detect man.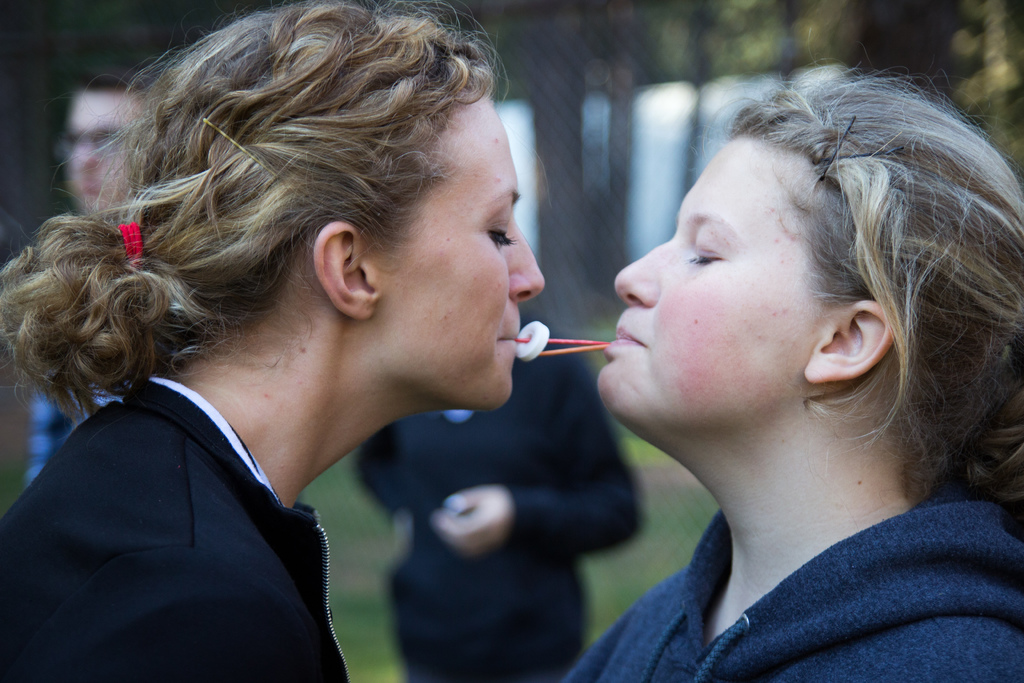
Detected at pyautogui.locateOnScreen(23, 69, 154, 481).
